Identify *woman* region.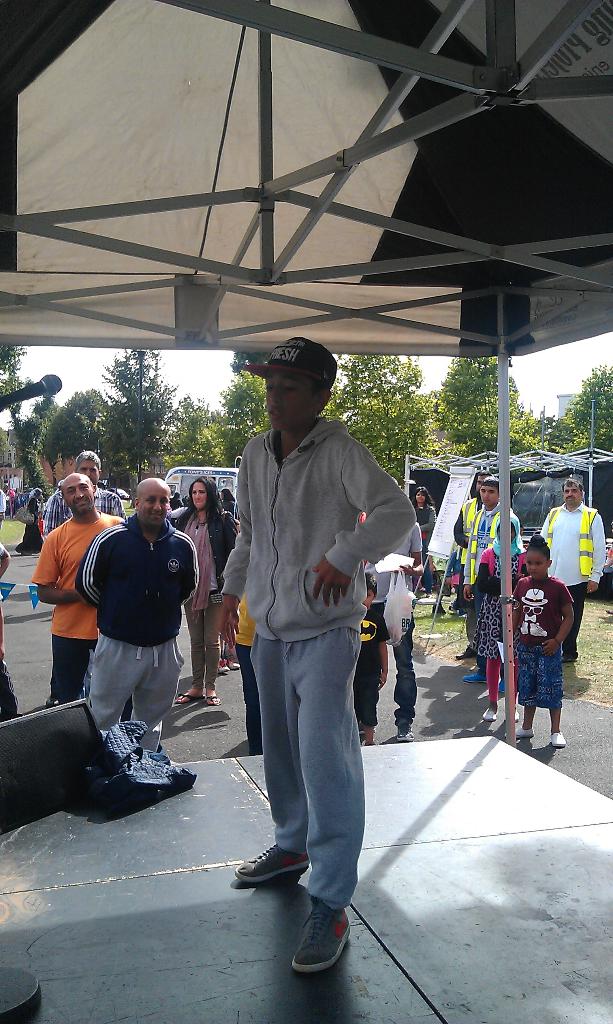
Region: locate(414, 489, 435, 596).
